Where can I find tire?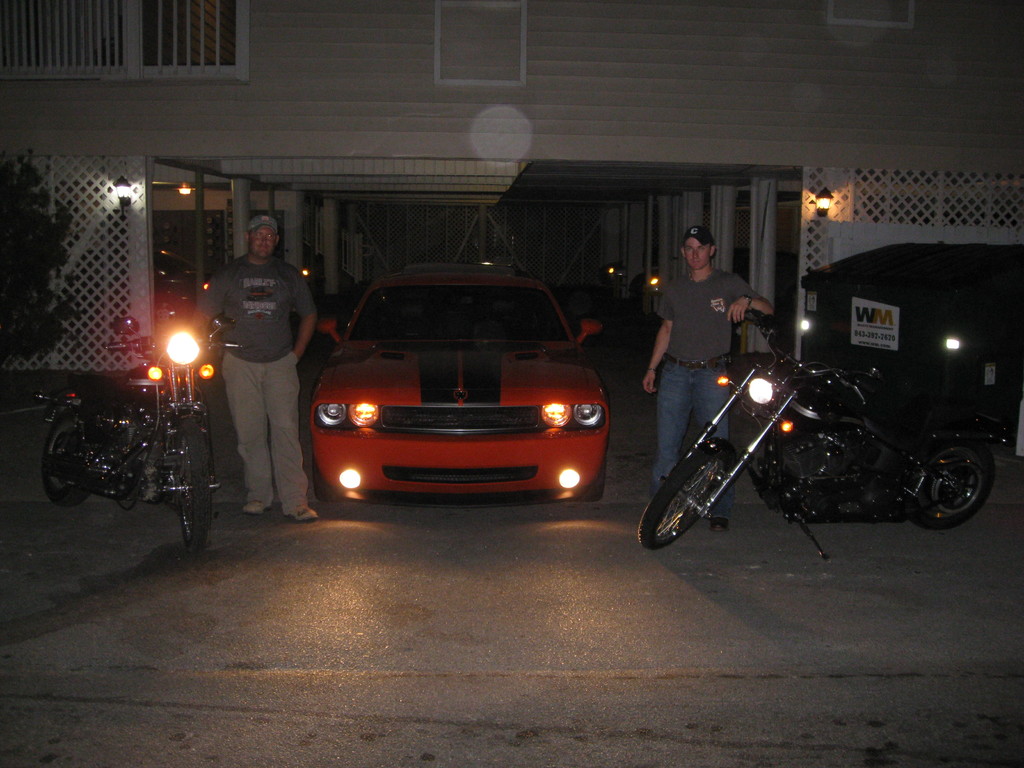
You can find it at pyautogui.locateOnScreen(630, 440, 738, 543).
